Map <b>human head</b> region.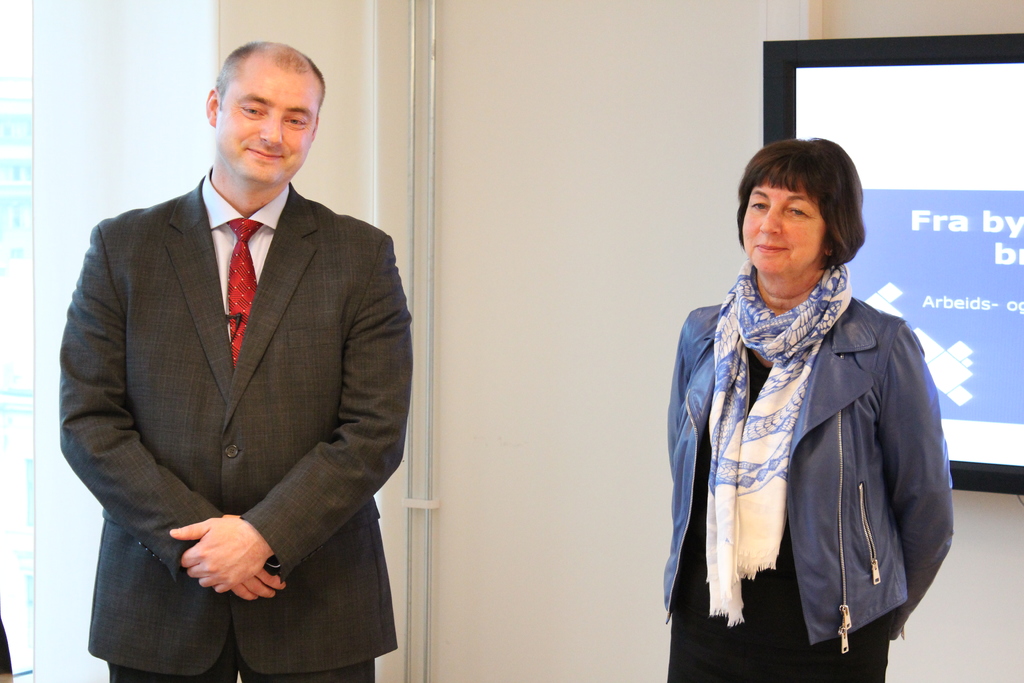
Mapped to crop(735, 137, 867, 281).
